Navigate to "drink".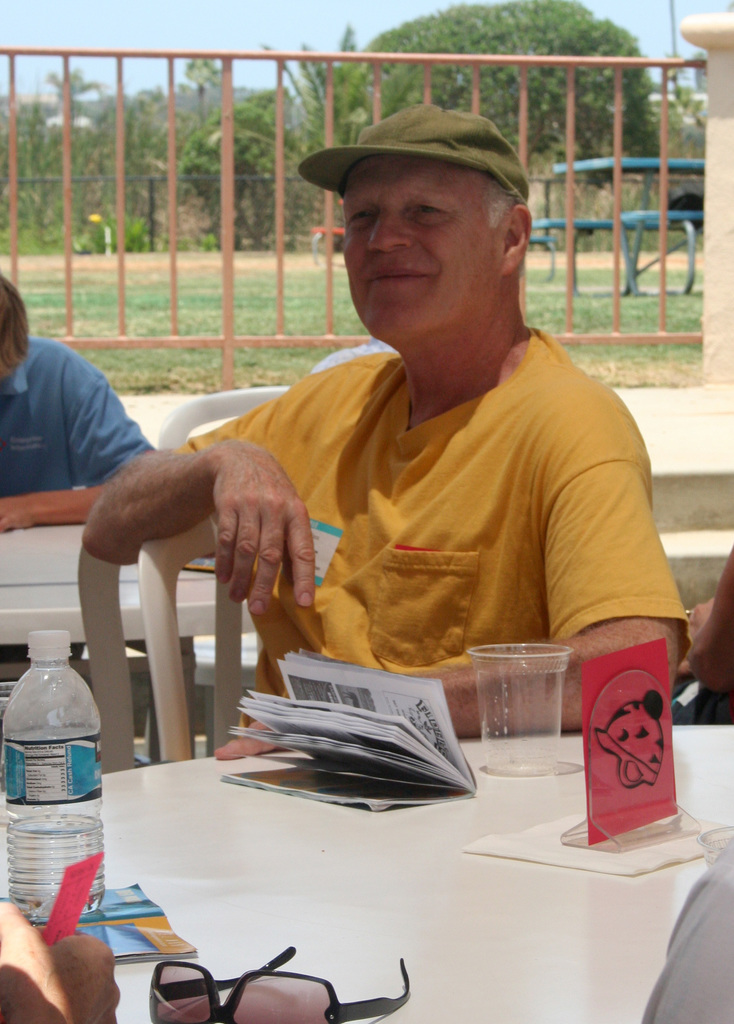
Navigation target: [8,809,106,932].
